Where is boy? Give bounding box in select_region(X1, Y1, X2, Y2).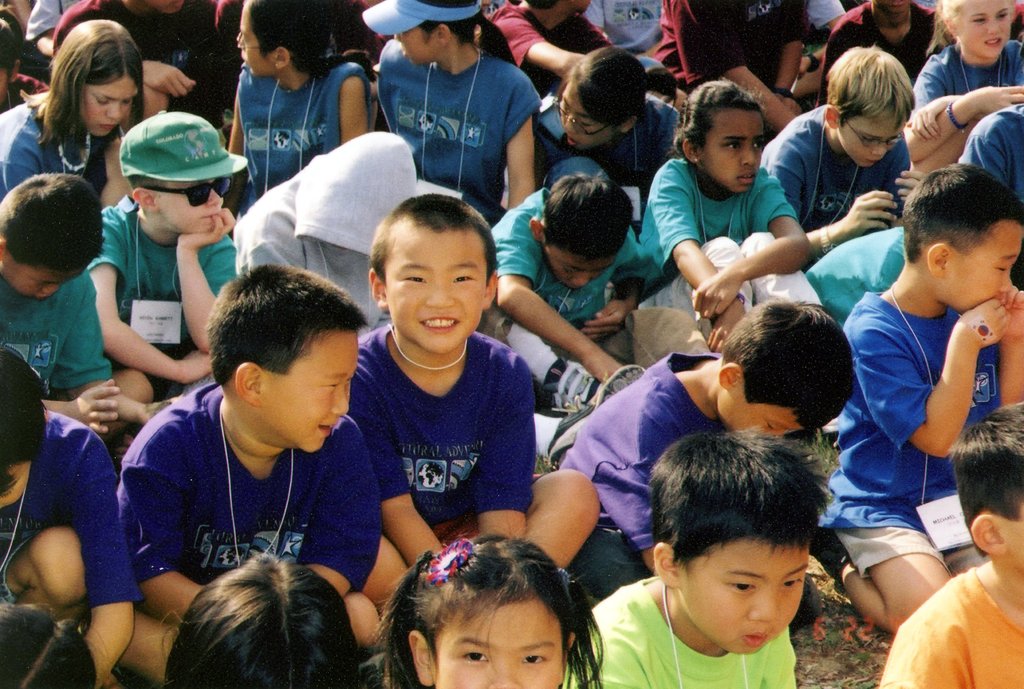
select_region(831, 163, 1018, 631).
